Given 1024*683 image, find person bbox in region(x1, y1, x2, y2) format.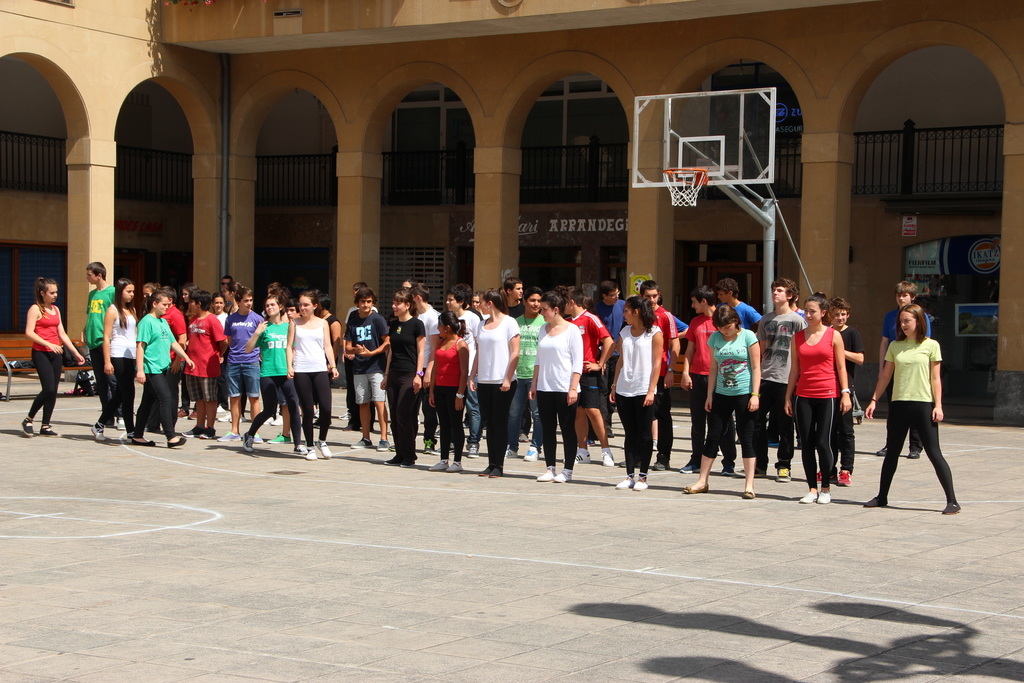
region(876, 273, 938, 458).
